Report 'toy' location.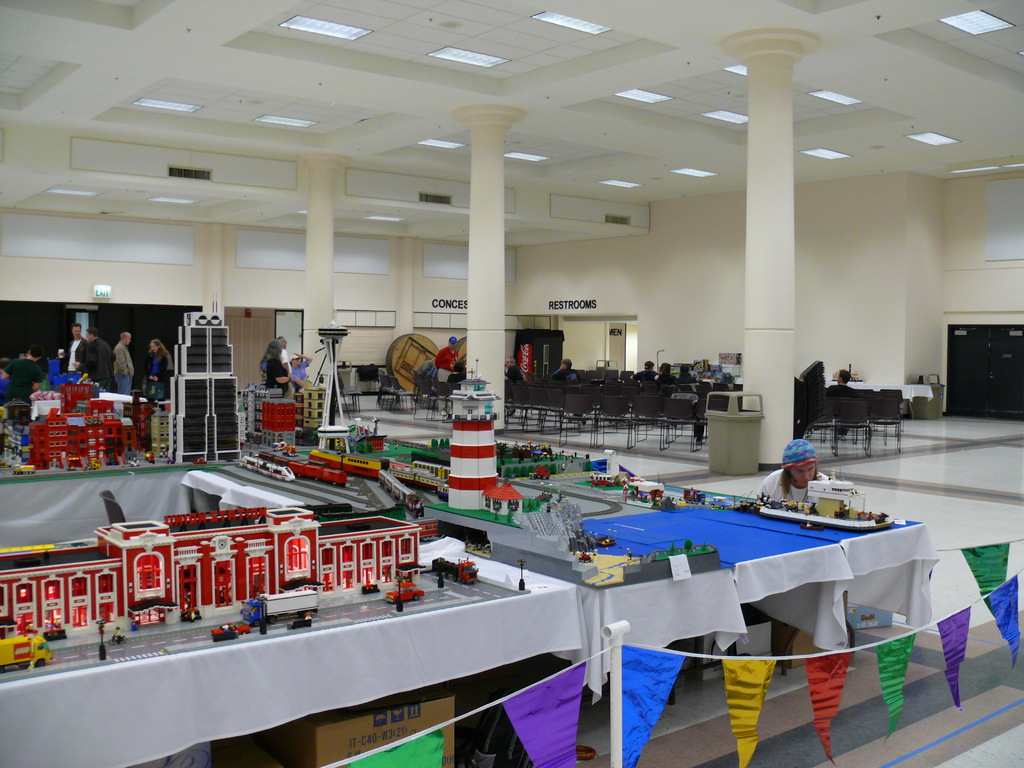
Report: box=[630, 479, 668, 502].
